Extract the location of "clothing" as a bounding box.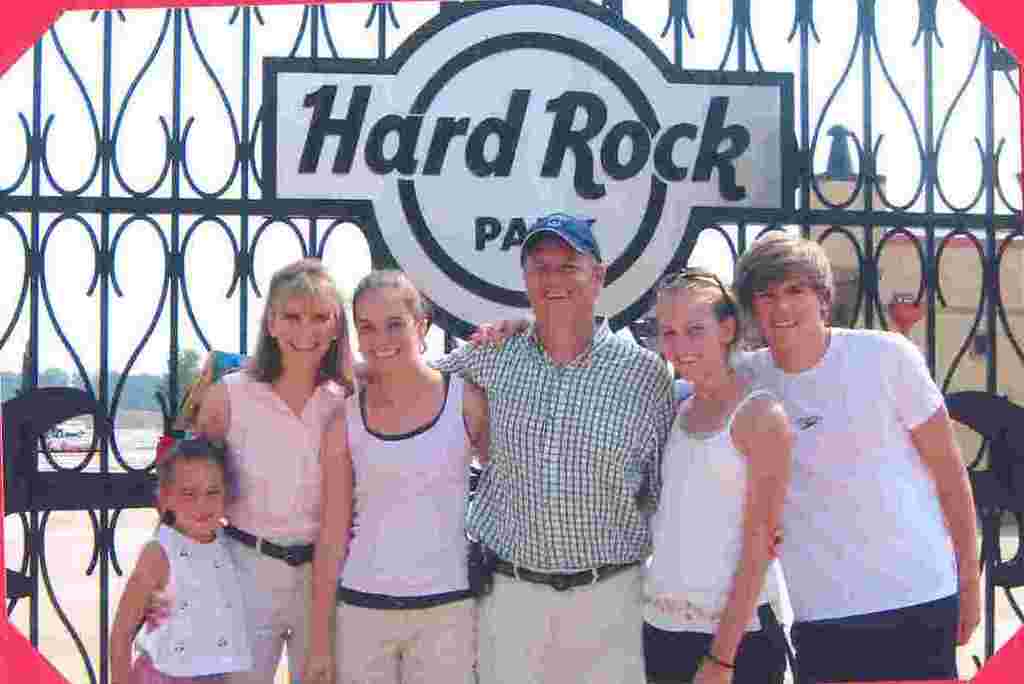
[left=330, top=386, right=493, bottom=683].
